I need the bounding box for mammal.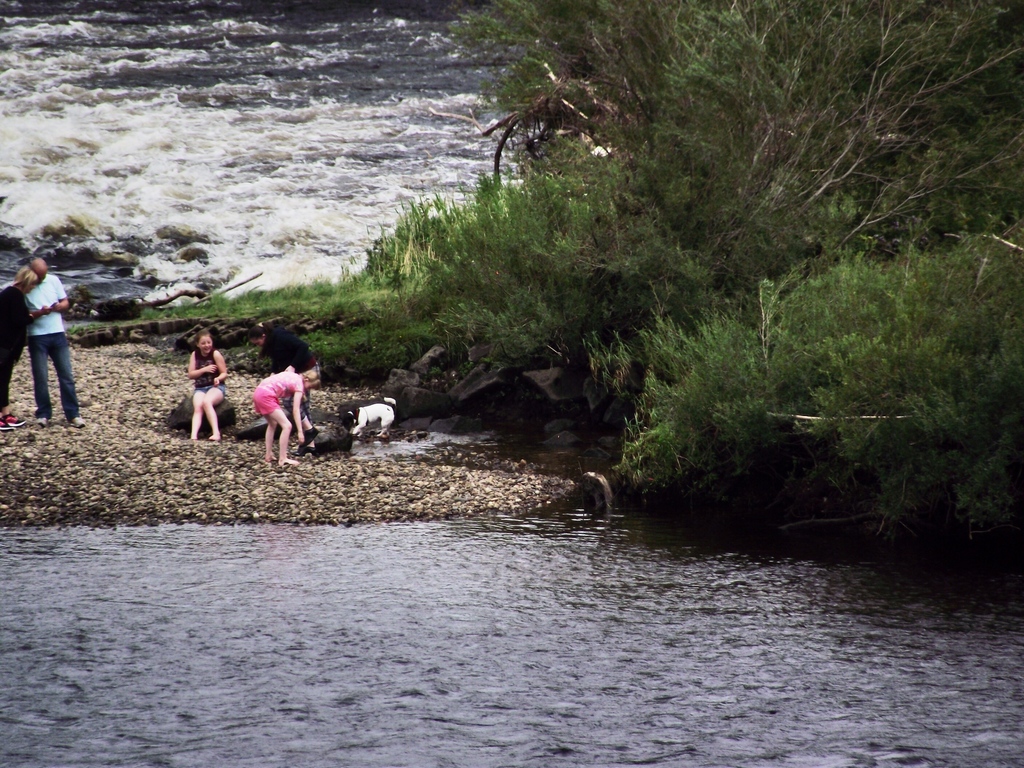
Here it is: box(253, 372, 321, 466).
